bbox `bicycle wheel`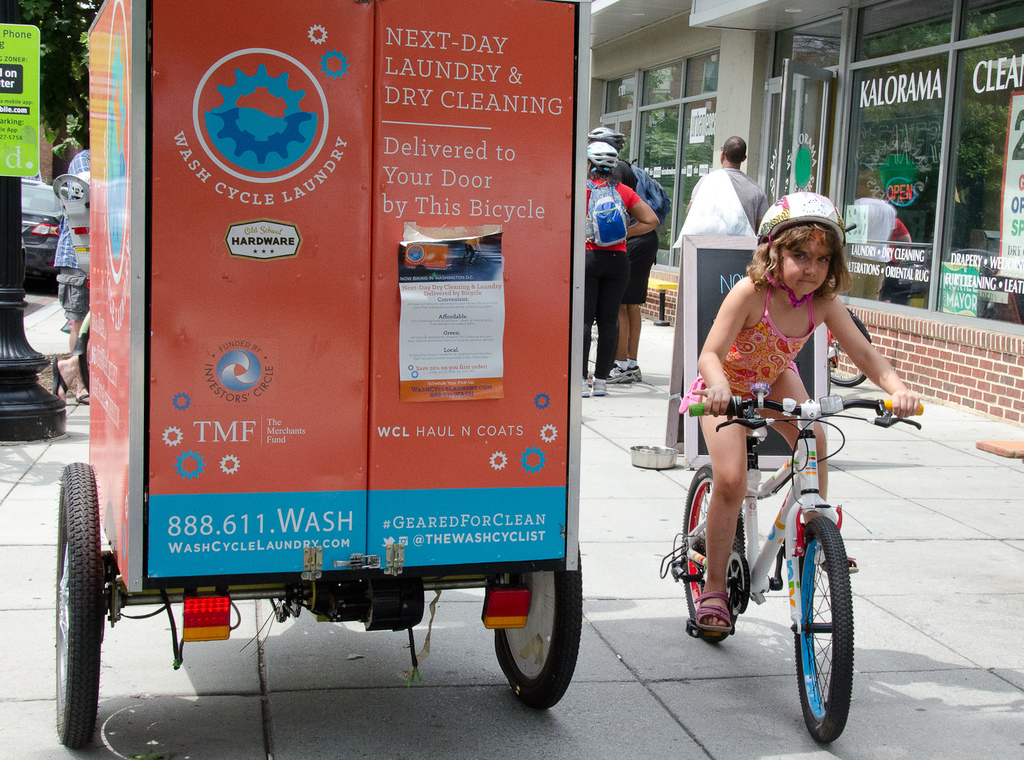
820 306 877 389
